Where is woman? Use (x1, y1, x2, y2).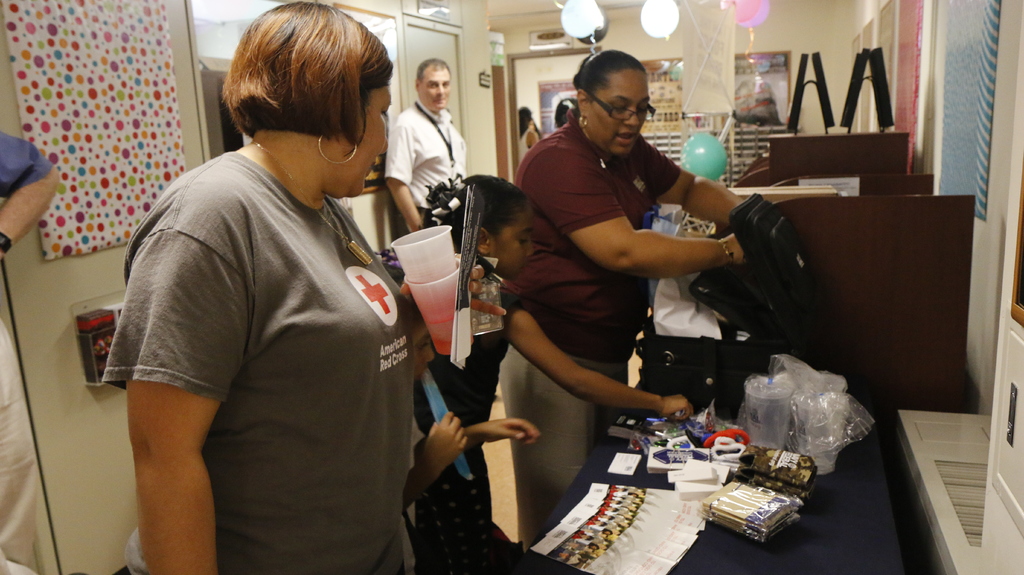
(106, 4, 460, 572).
